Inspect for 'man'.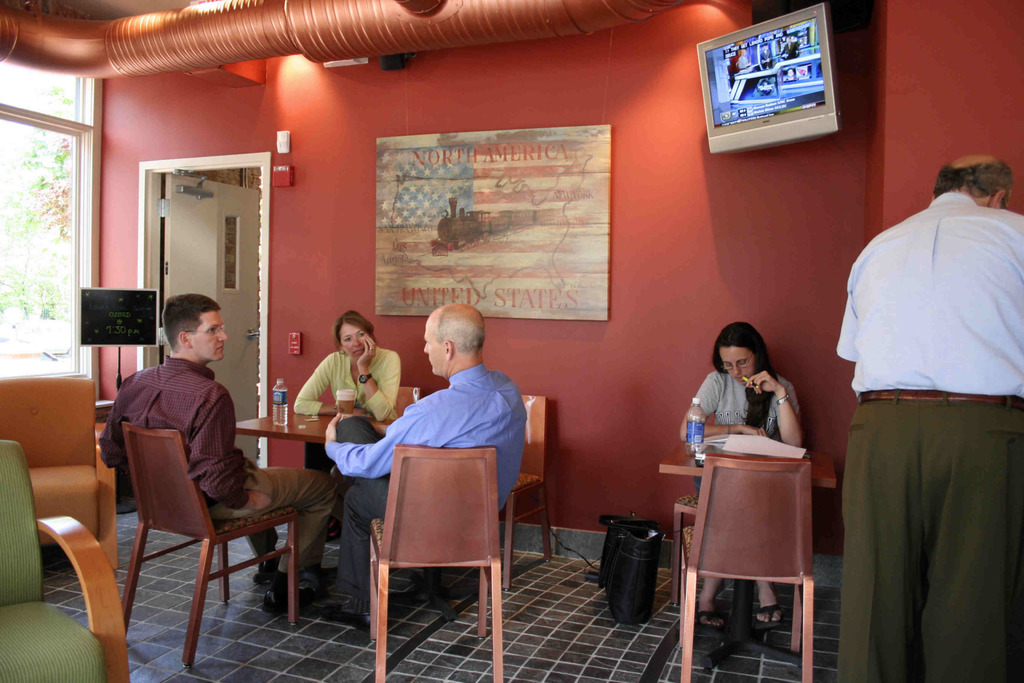
Inspection: <box>317,302,540,638</box>.
